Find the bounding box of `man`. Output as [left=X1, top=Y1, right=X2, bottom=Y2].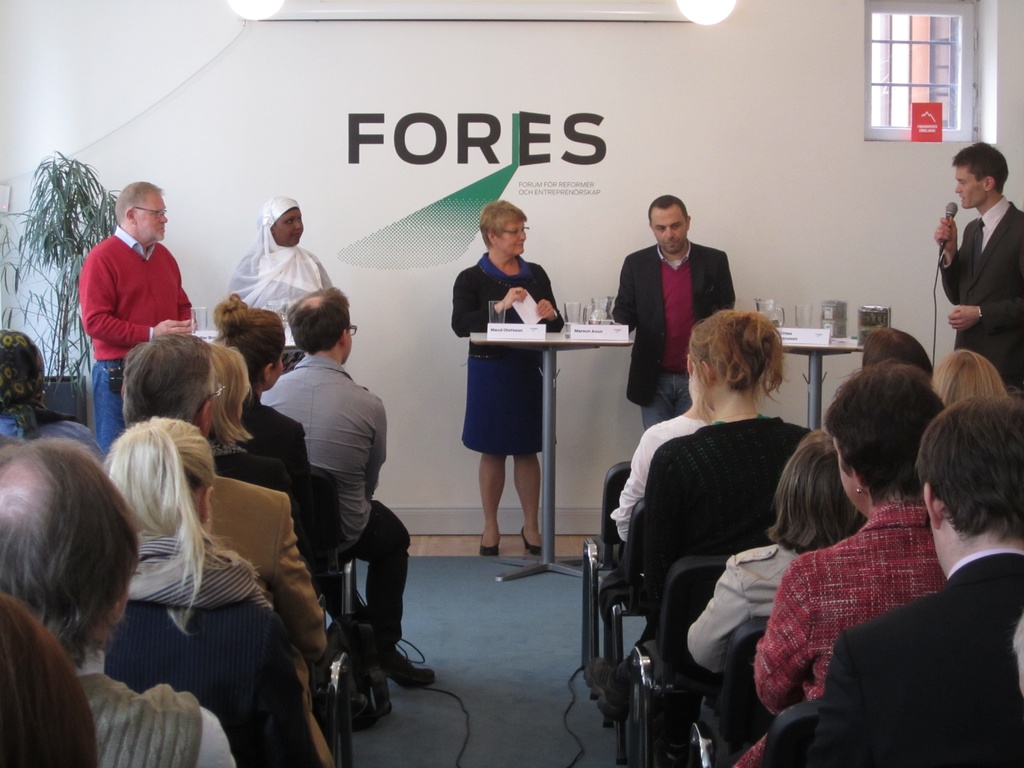
[left=72, top=179, right=200, bottom=455].
